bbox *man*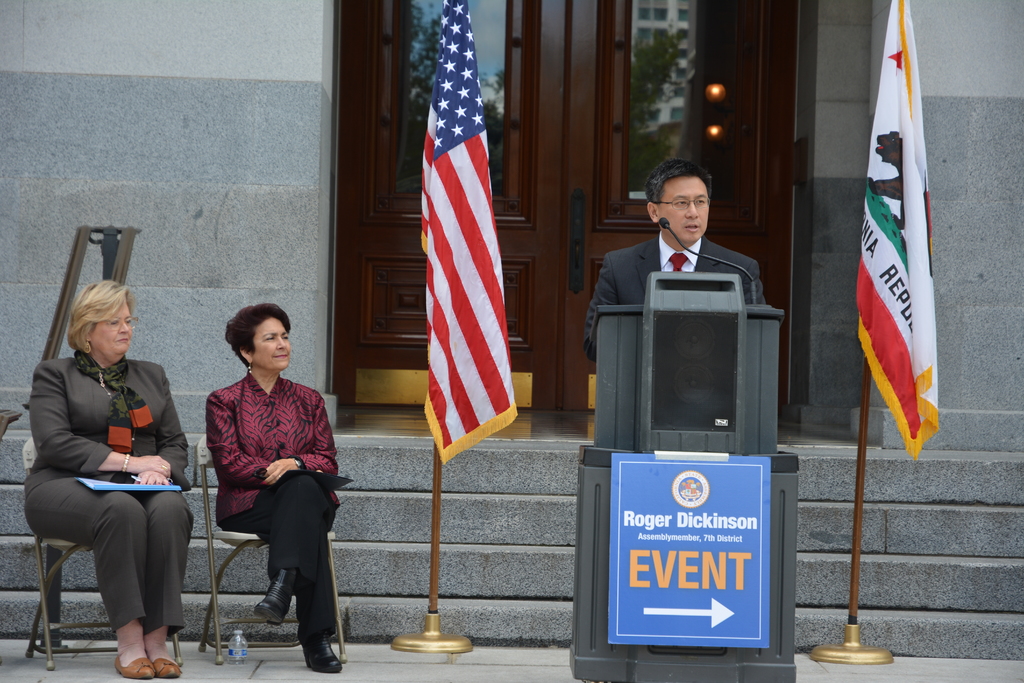
bbox=(577, 156, 762, 363)
